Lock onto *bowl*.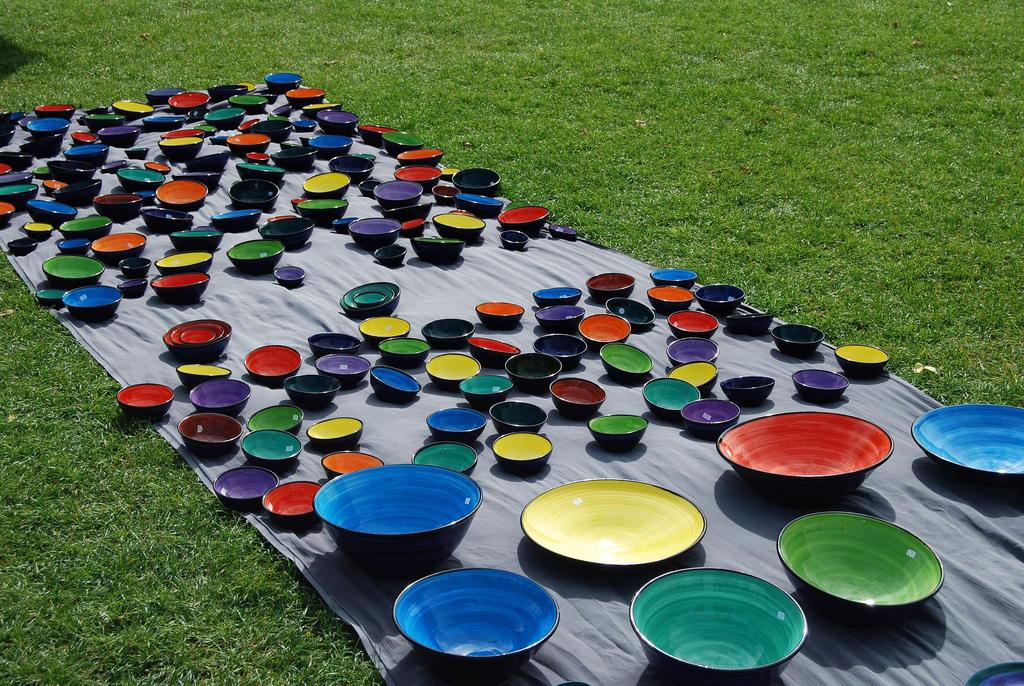
Locked: locate(29, 199, 76, 230).
